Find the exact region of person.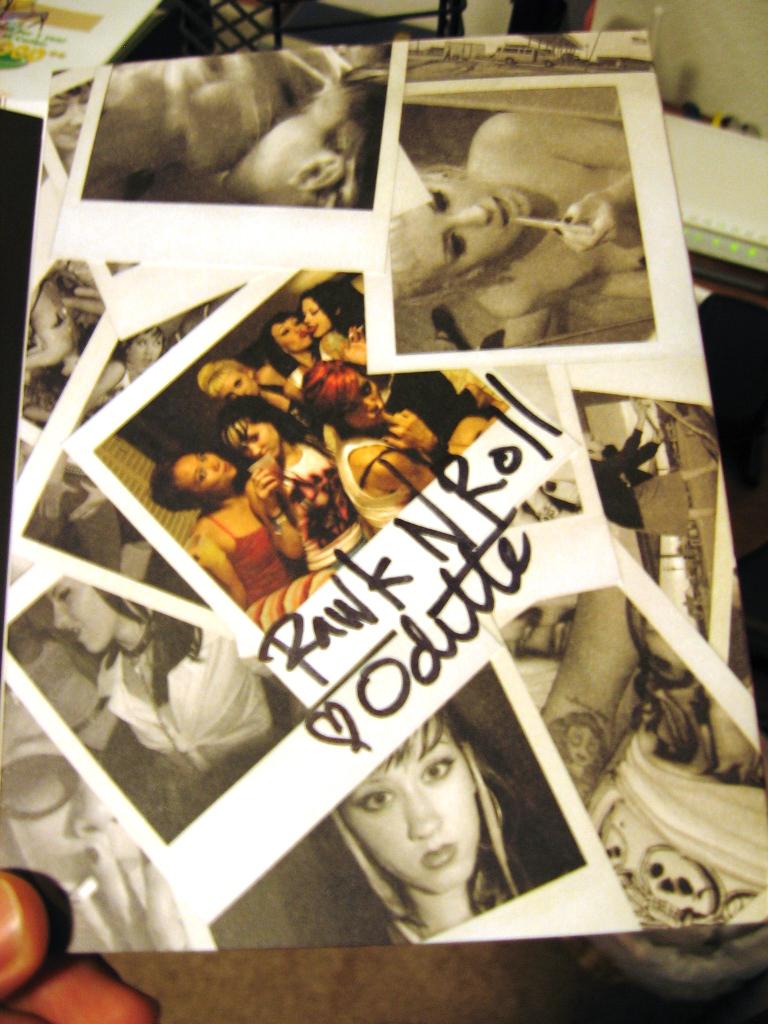
Exact region: locate(0, 686, 213, 952).
